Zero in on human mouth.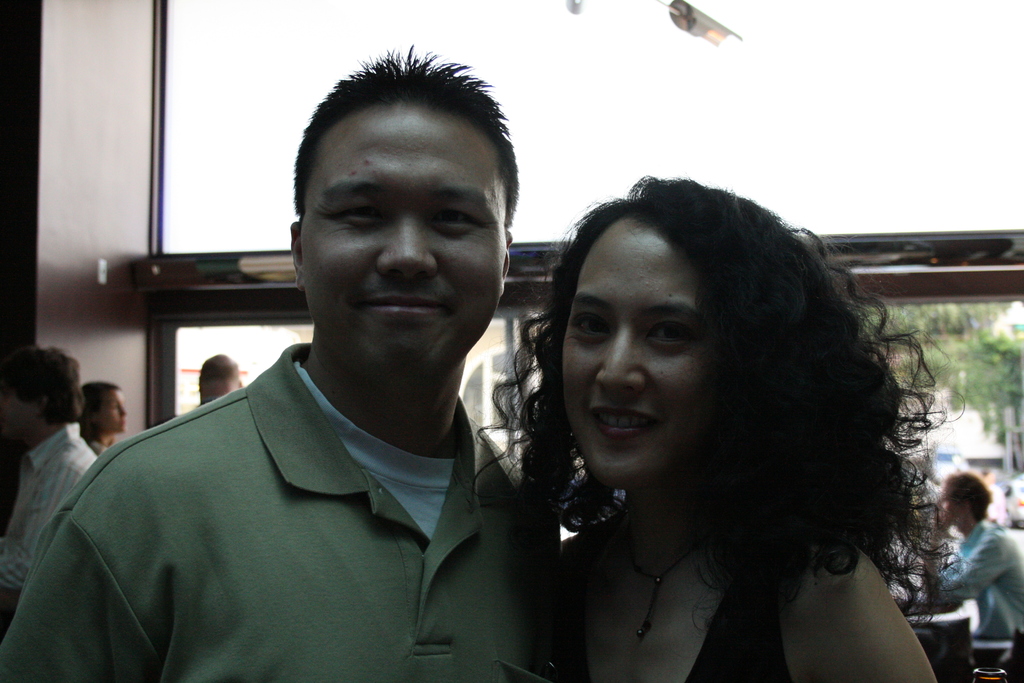
Zeroed in: 365, 291, 444, 317.
